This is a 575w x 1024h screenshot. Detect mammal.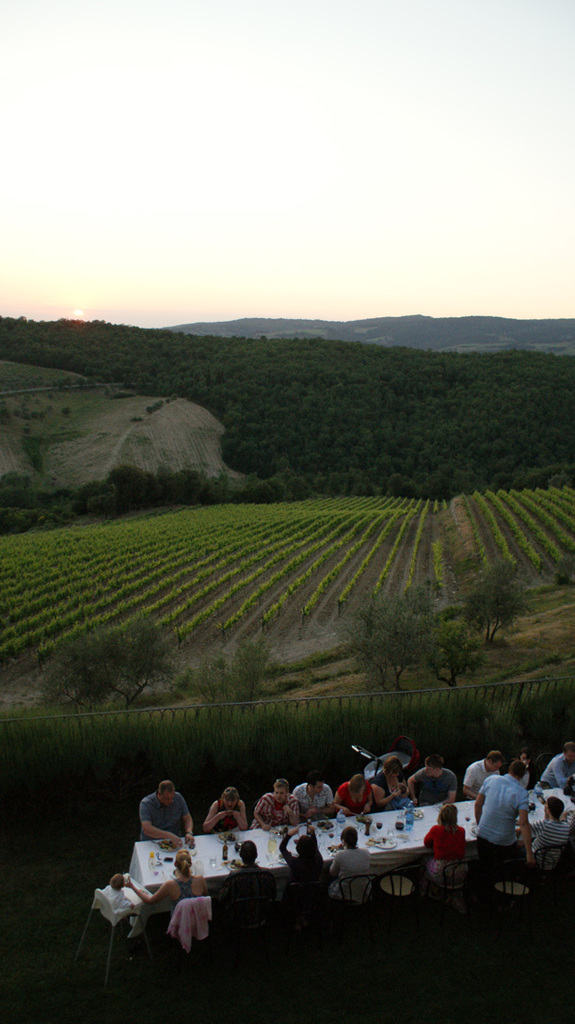
136/779/197/848.
